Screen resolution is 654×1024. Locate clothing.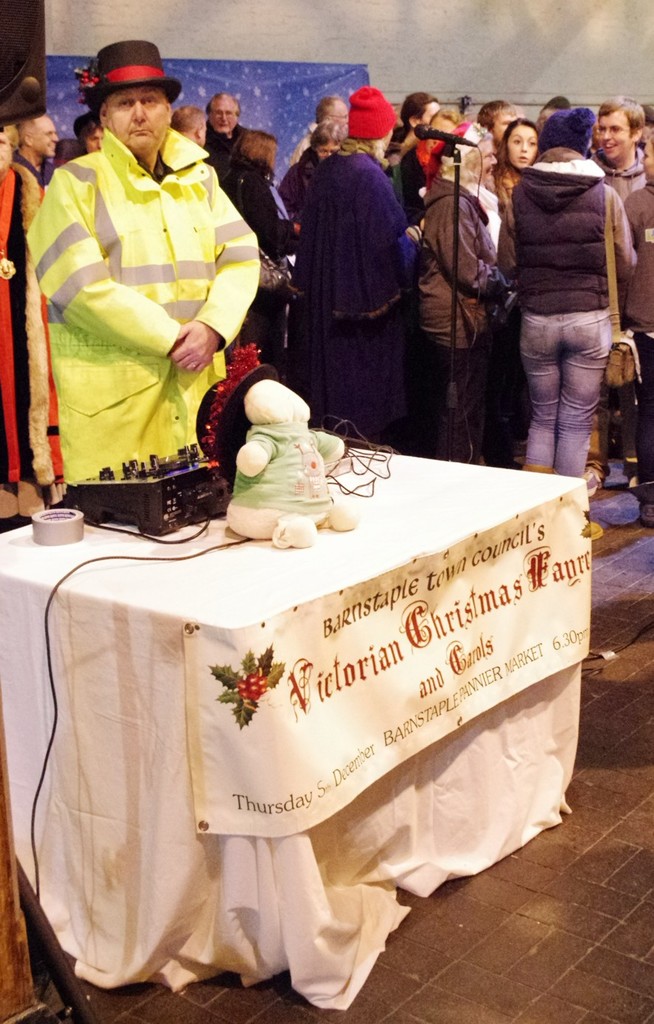
pyautogui.locateOnScreen(512, 168, 642, 500).
